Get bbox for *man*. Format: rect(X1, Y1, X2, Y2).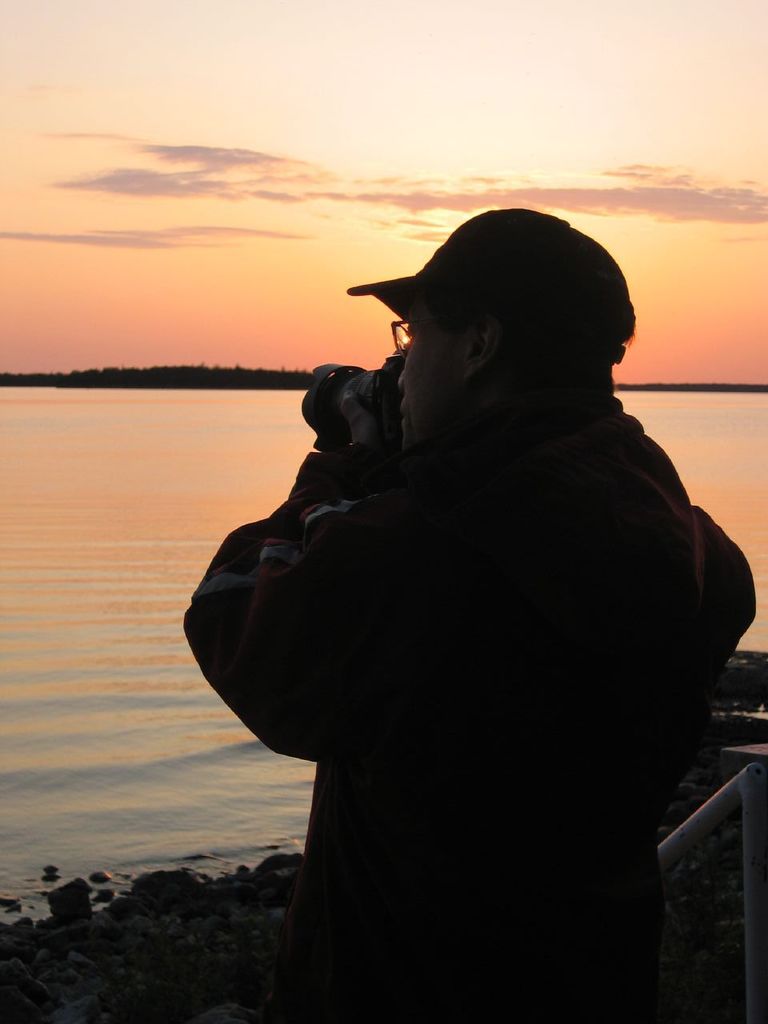
rect(191, 200, 742, 1002).
